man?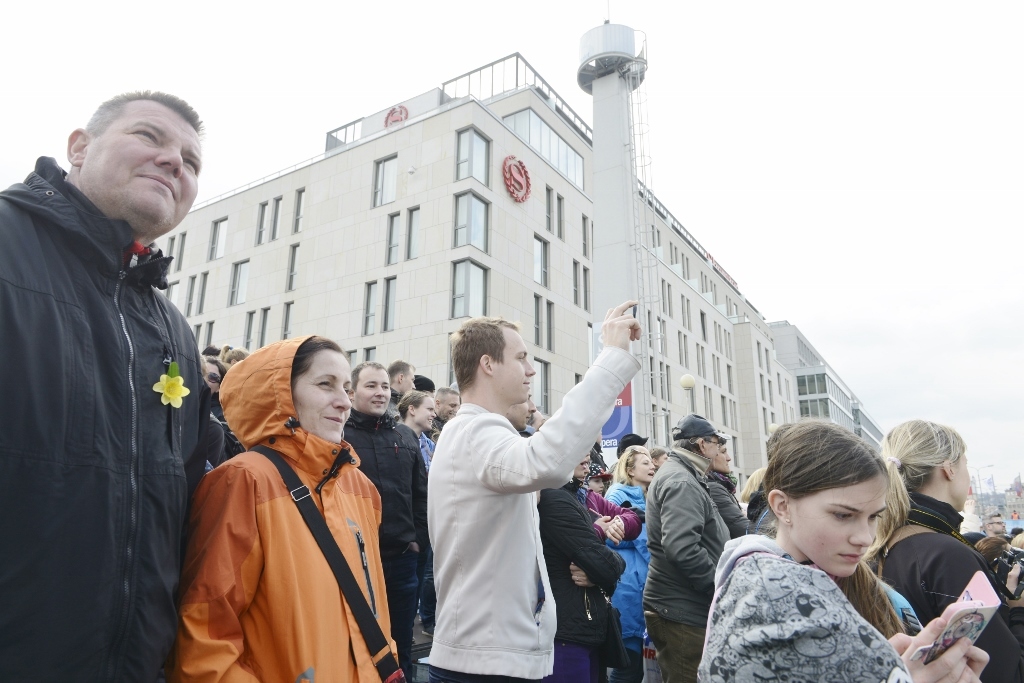
347,362,441,682
